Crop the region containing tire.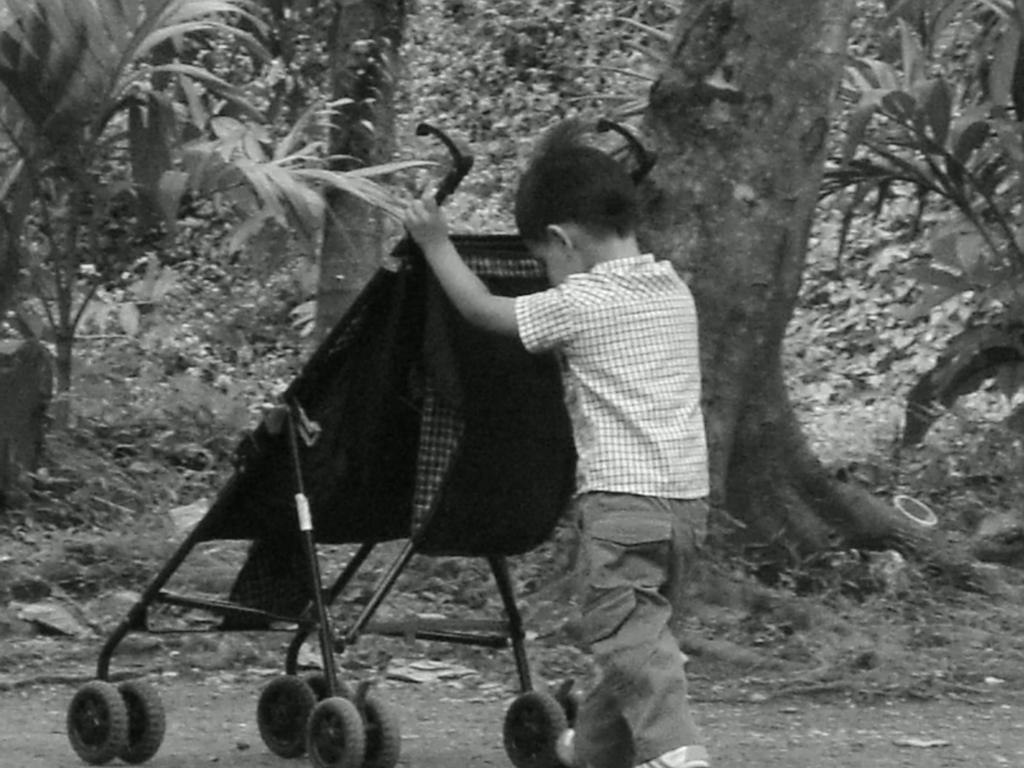
Crop region: rect(120, 681, 165, 765).
